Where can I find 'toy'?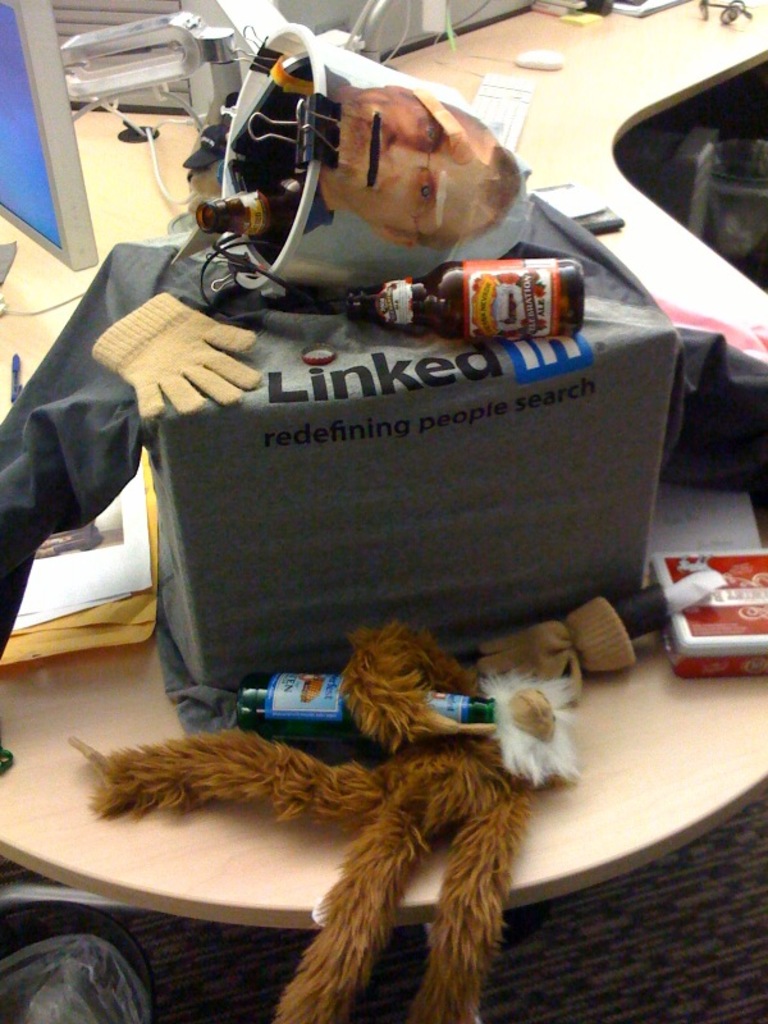
You can find it at 54, 622, 575, 1023.
